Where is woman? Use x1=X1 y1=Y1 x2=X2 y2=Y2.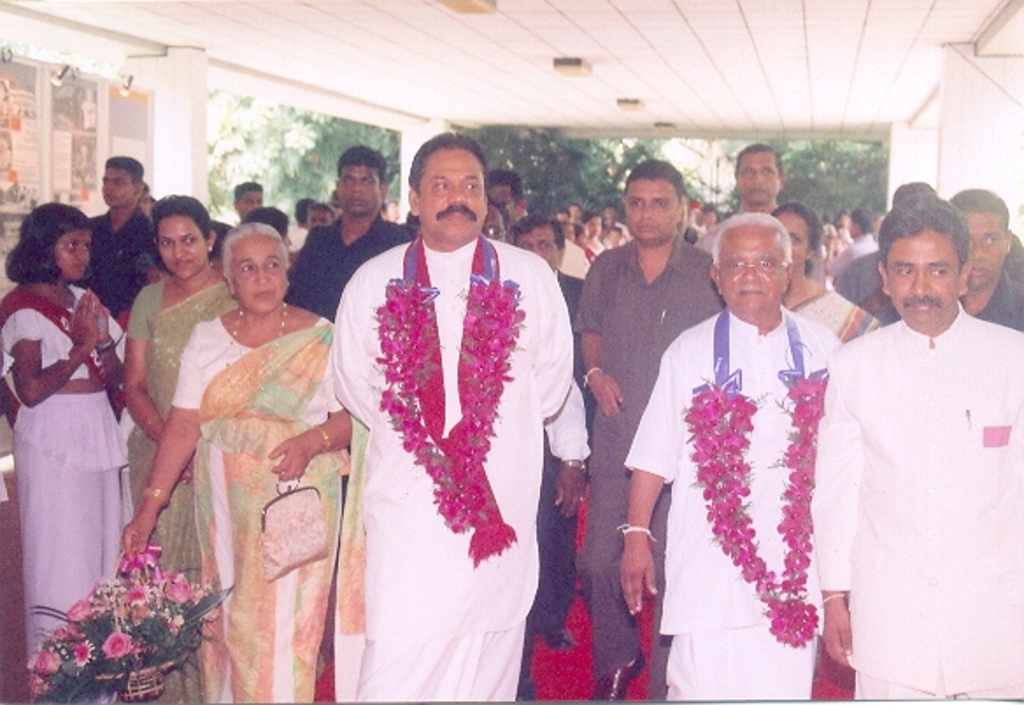
x1=768 y1=200 x2=880 y2=345.
